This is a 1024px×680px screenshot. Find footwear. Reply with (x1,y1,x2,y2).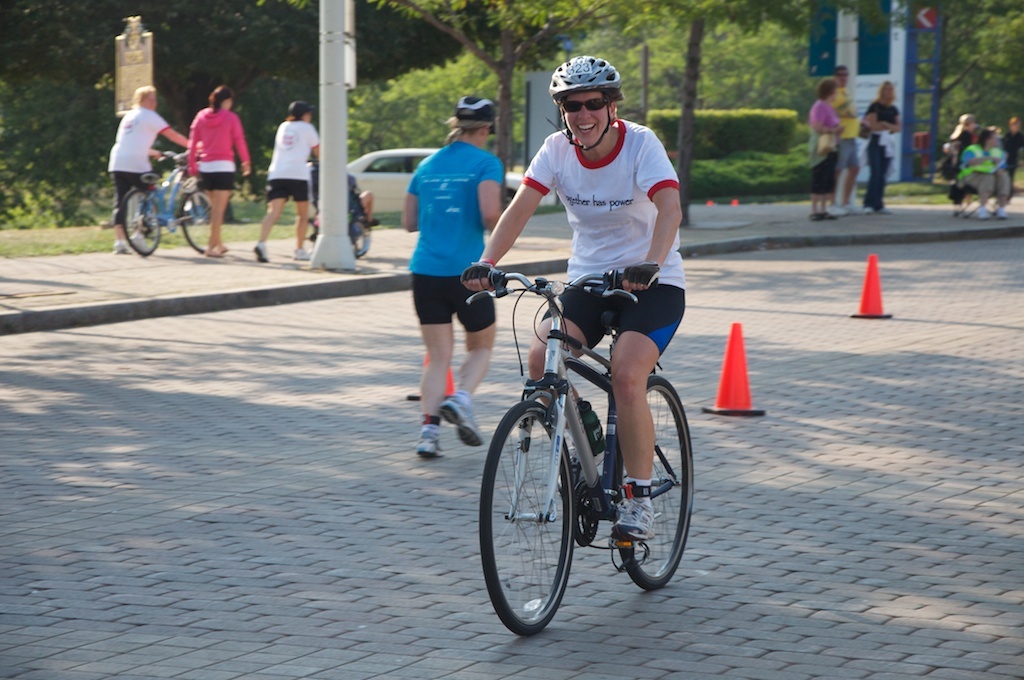
(880,205,902,217).
